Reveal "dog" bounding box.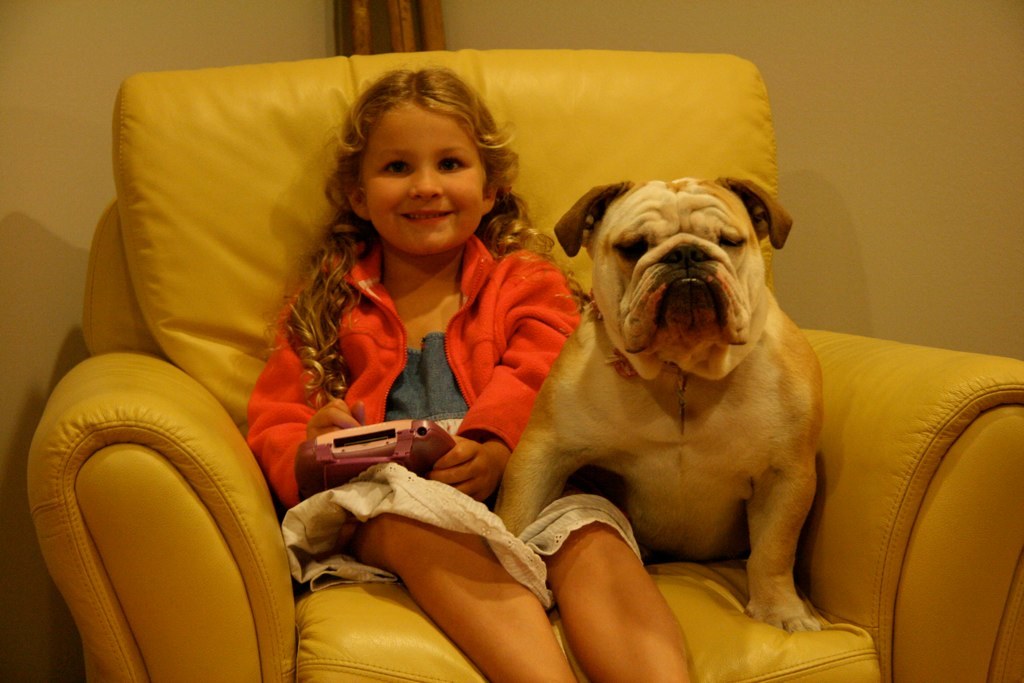
Revealed: <region>490, 175, 825, 638</region>.
